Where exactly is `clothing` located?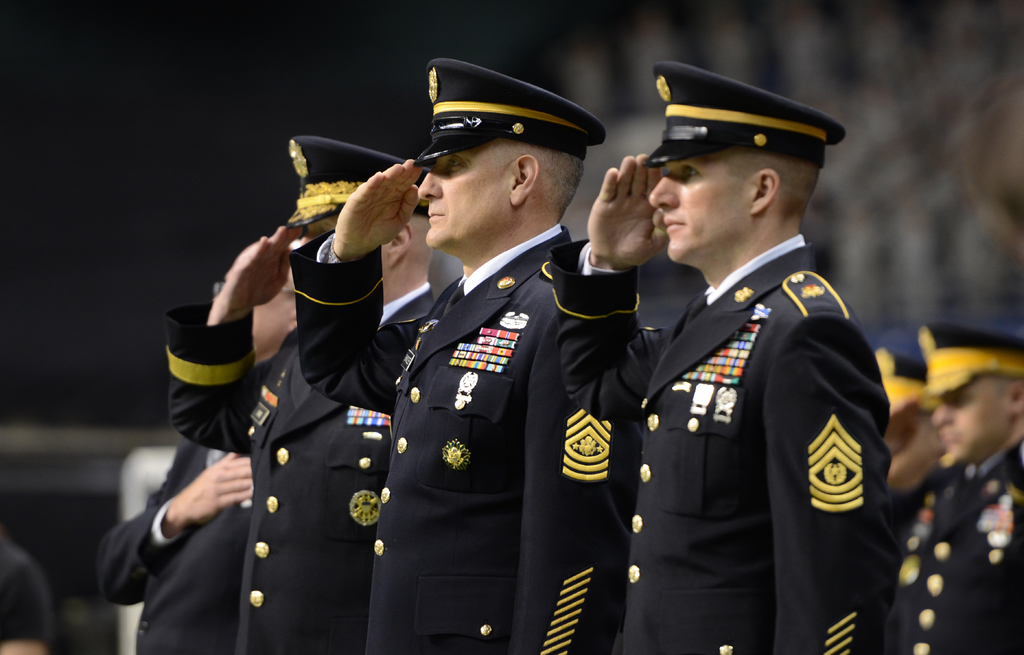
Its bounding box is region(117, 439, 233, 642).
